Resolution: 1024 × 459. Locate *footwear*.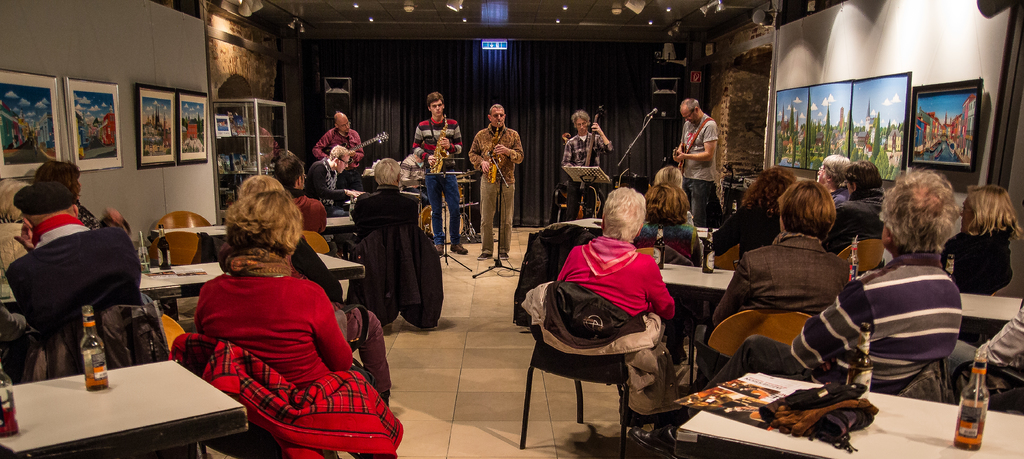
rect(627, 425, 680, 455).
